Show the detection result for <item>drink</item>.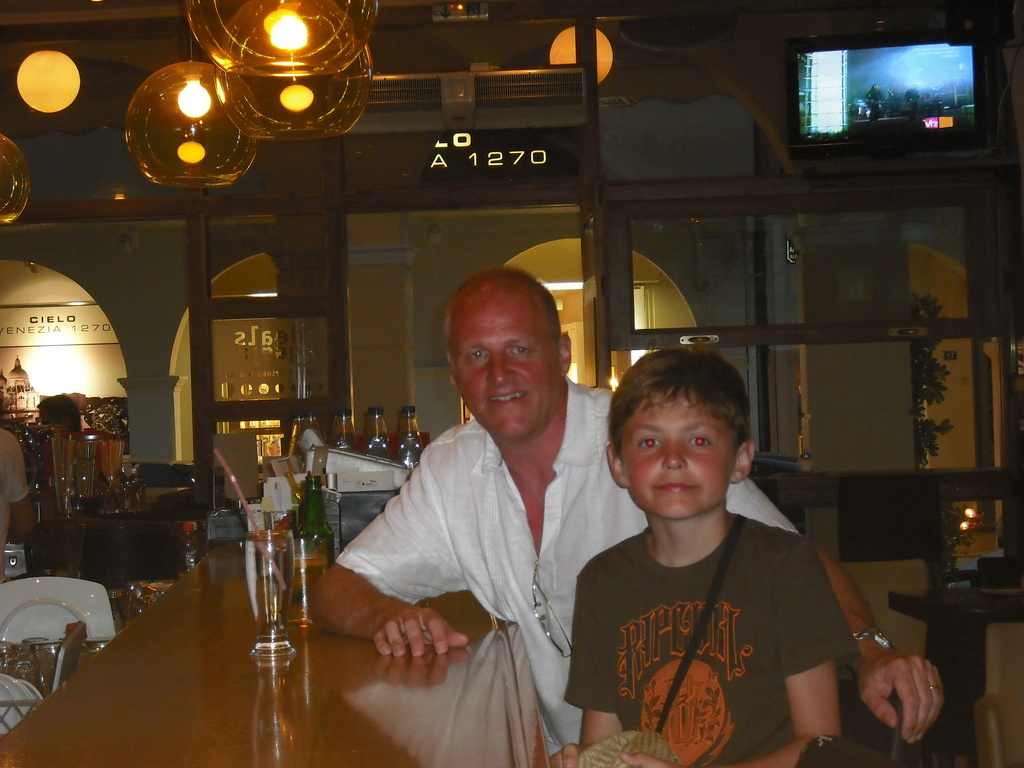
[left=360, top=435, right=399, bottom=461].
